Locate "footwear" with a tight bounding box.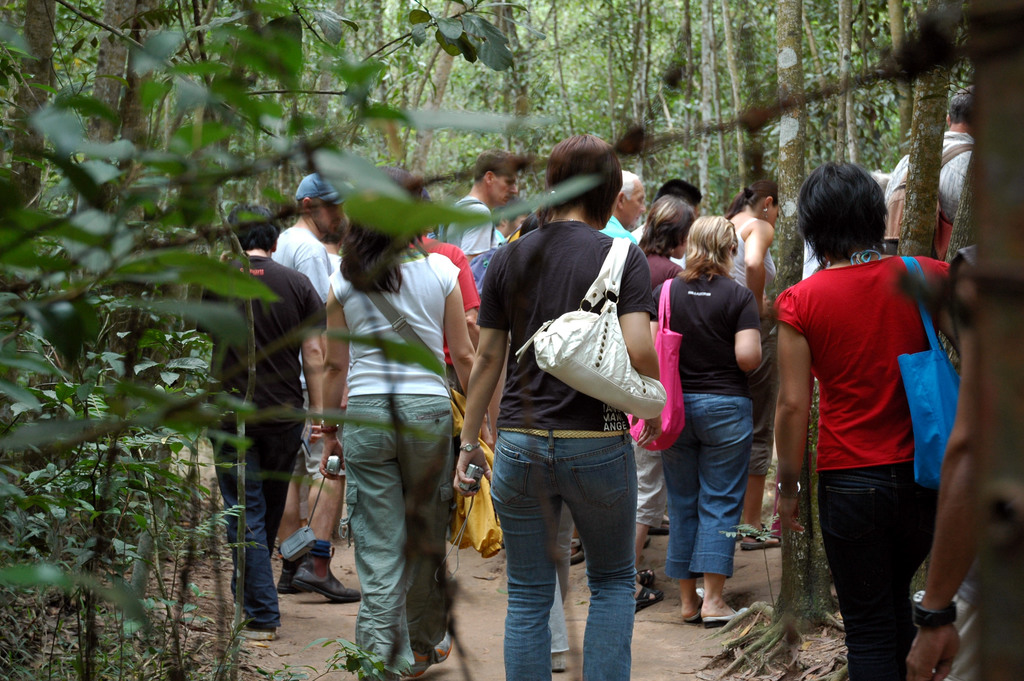
{"x1": 733, "y1": 532, "x2": 776, "y2": 546}.
